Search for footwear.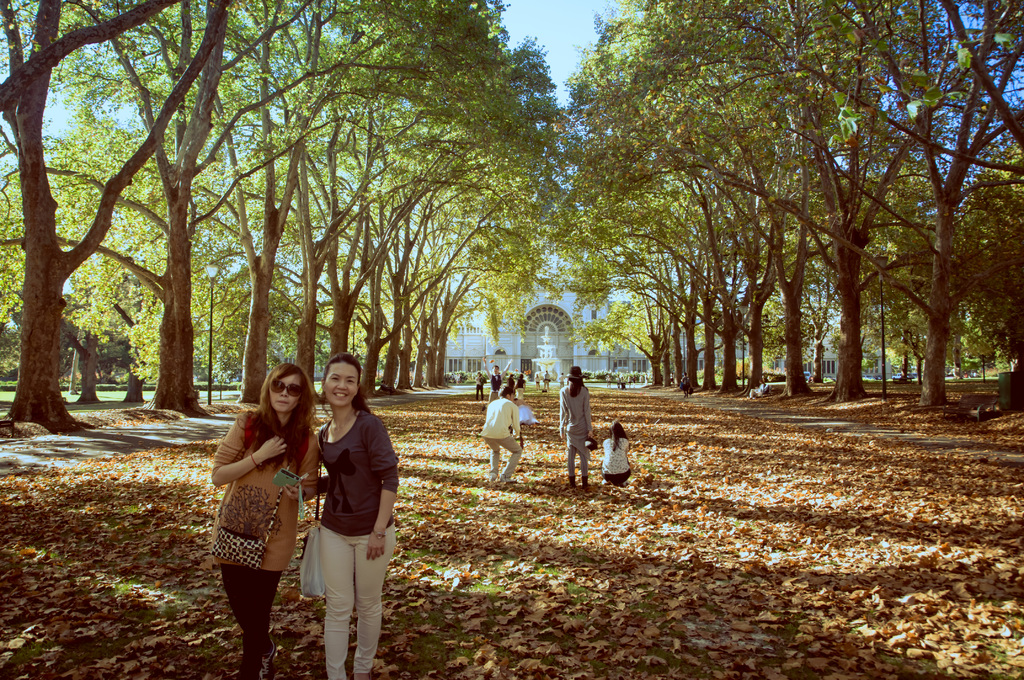
Found at BBox(569, 476, 580, 490).
